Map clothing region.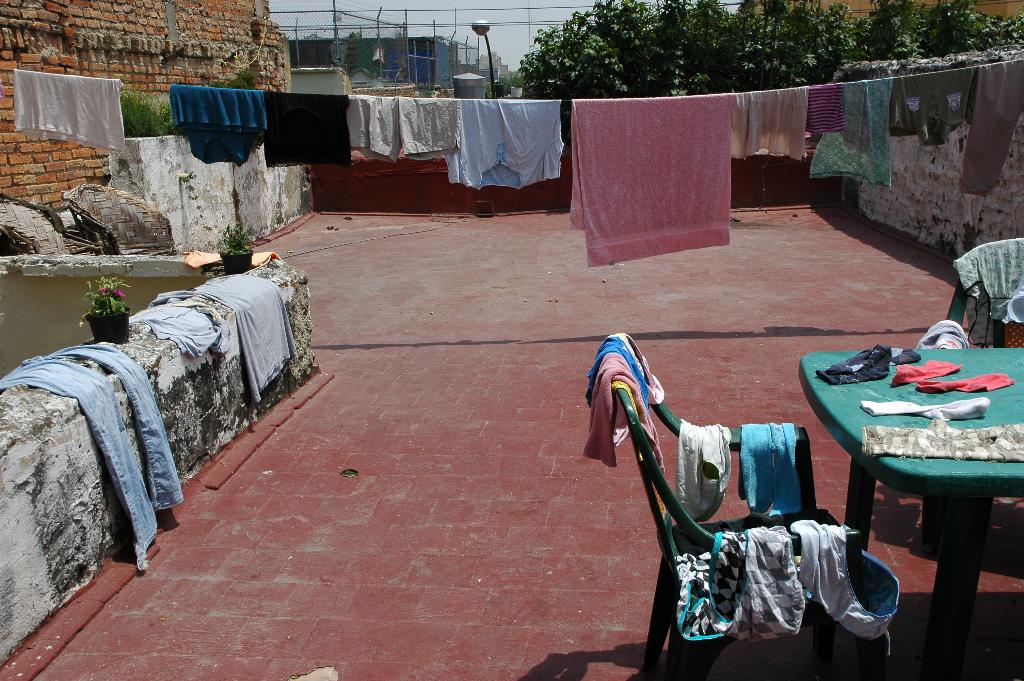
Mapped to (732,86,810,161).
